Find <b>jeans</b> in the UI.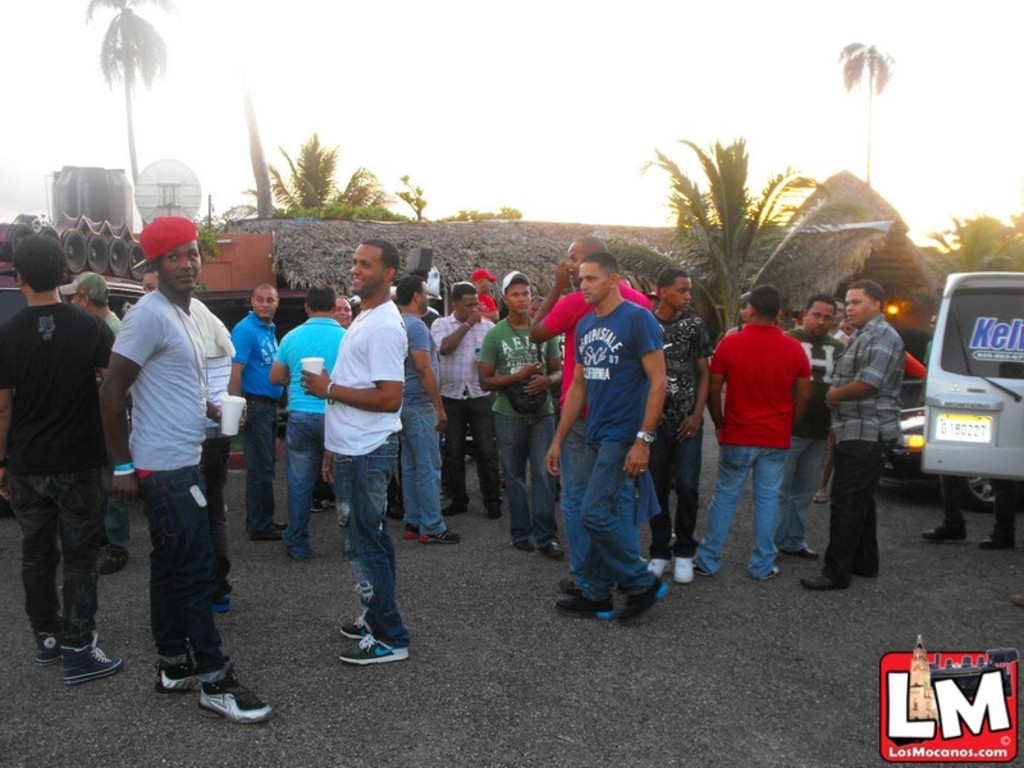
UI element at x1=585 y1=436 x2=652 y2=600.
